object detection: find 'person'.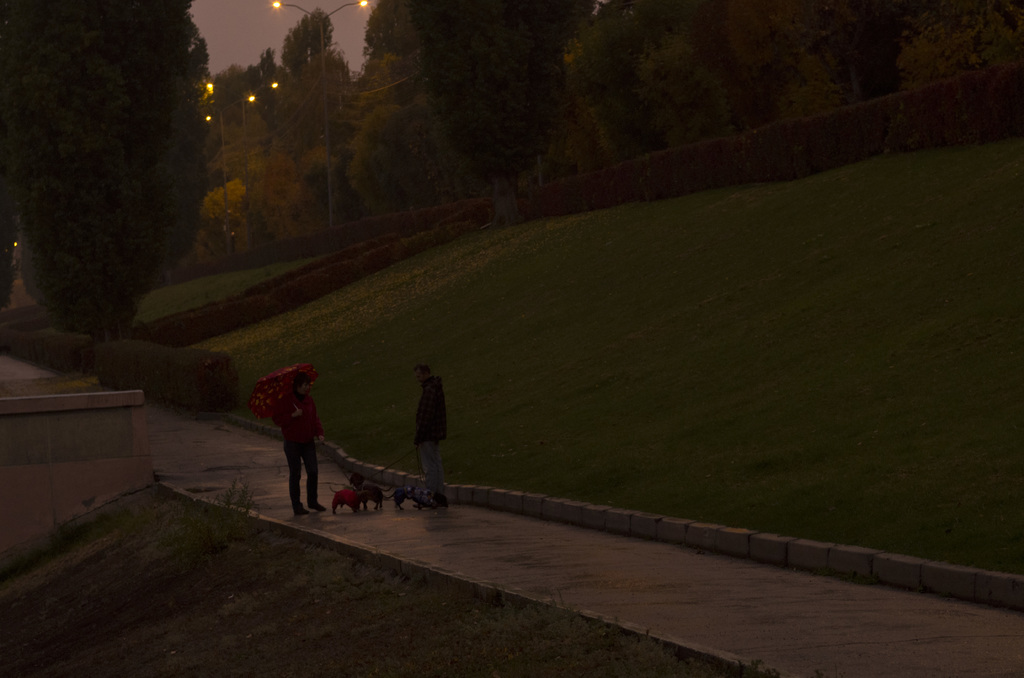
<bbox>273, 373, 326, 514</bbox>.
